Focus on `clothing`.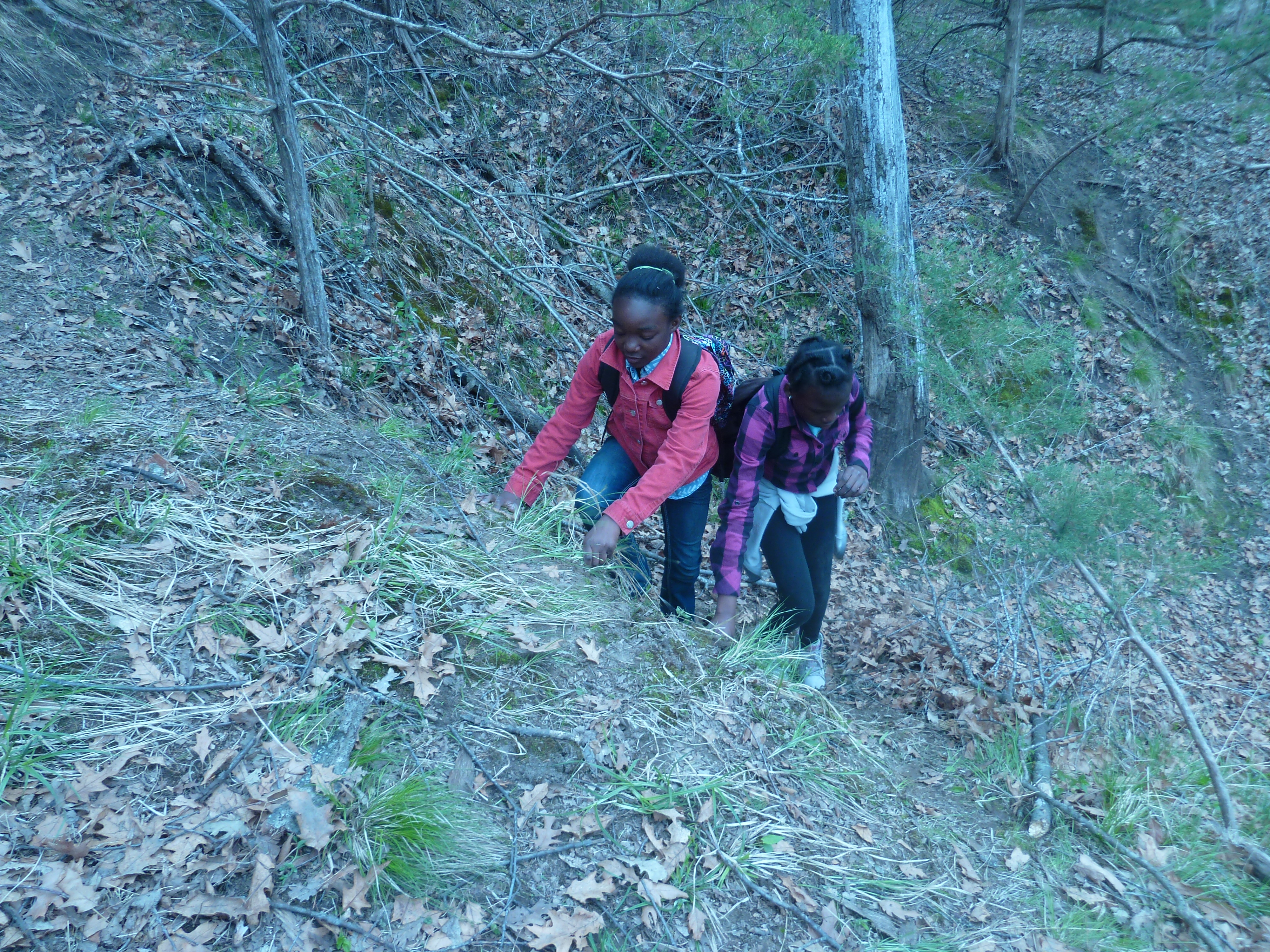
Focused at l=241, t=158, r=268, b=204.
